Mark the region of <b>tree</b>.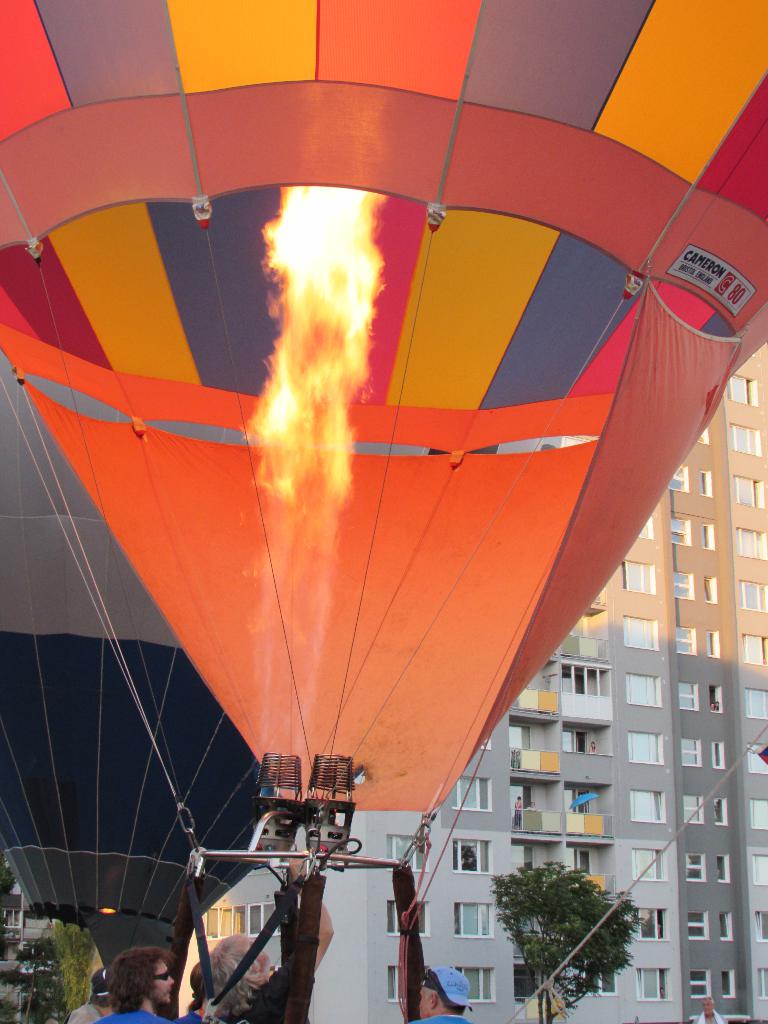
Region: 483:858:646:1022.
